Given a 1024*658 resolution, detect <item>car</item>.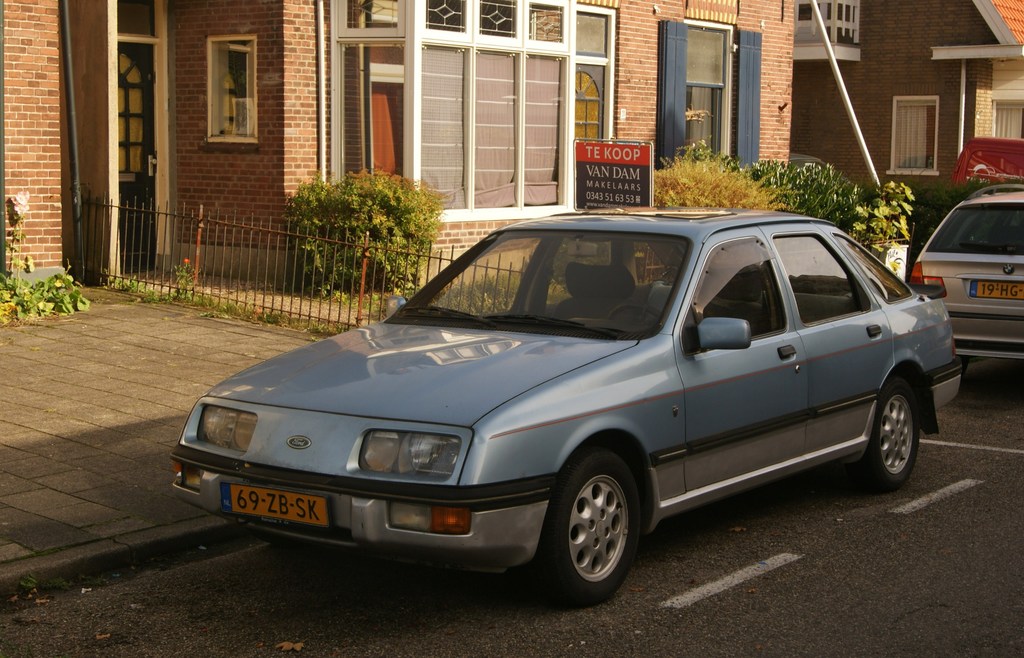
162 204 973 610.
